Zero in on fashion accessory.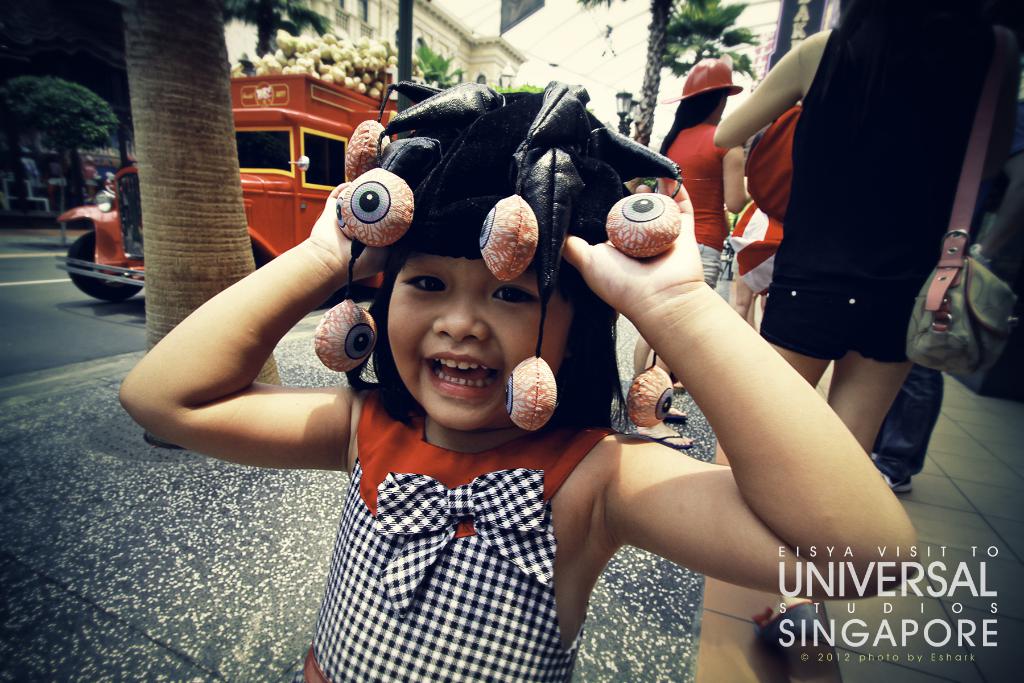
Zeroed in: bbox=(664, 413, 688, 422).
